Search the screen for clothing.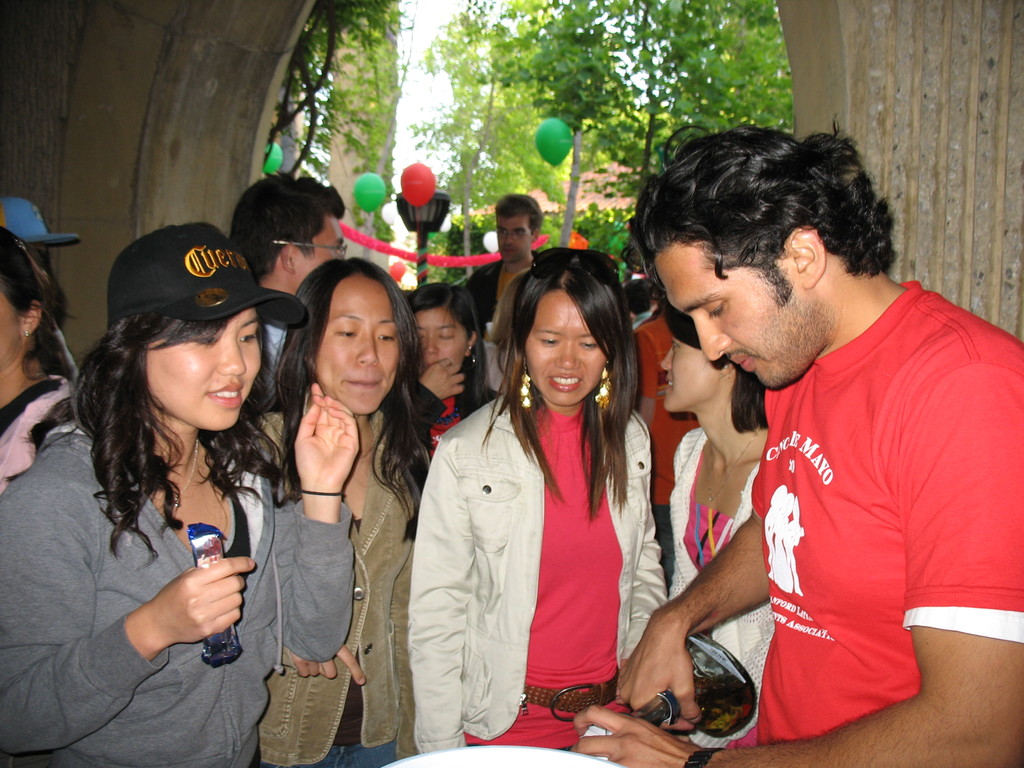
Found at (left=0, top=363, right=67, bottom=477).
